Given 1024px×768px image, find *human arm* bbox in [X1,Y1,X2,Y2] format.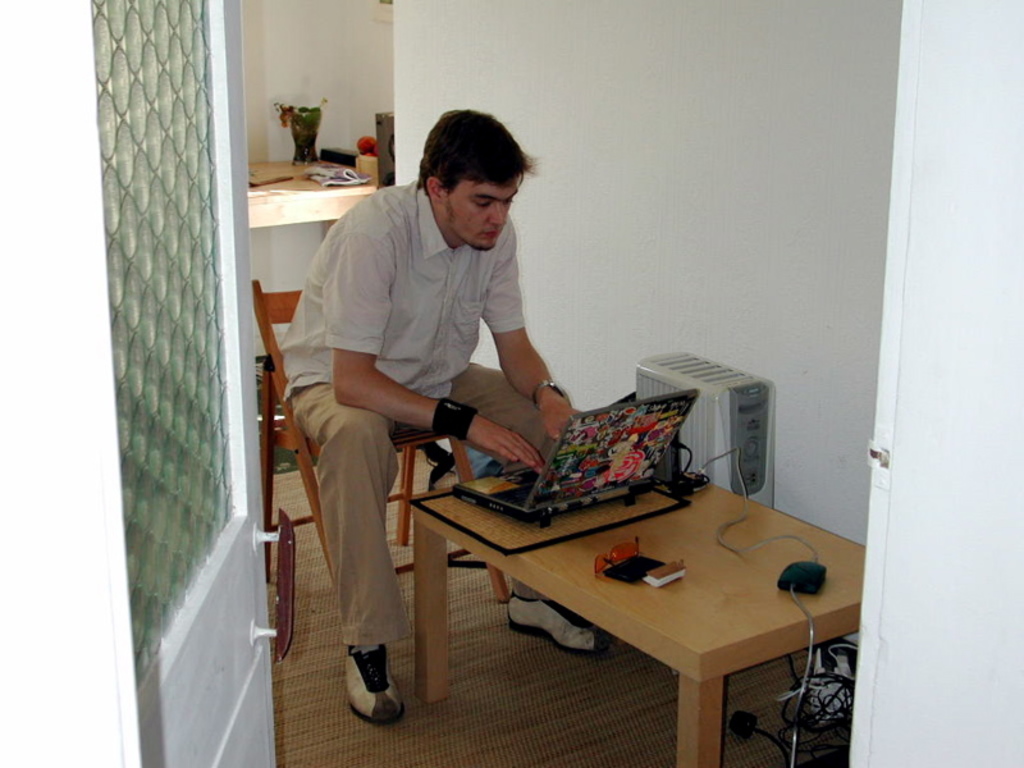
[330,224,544,463].
